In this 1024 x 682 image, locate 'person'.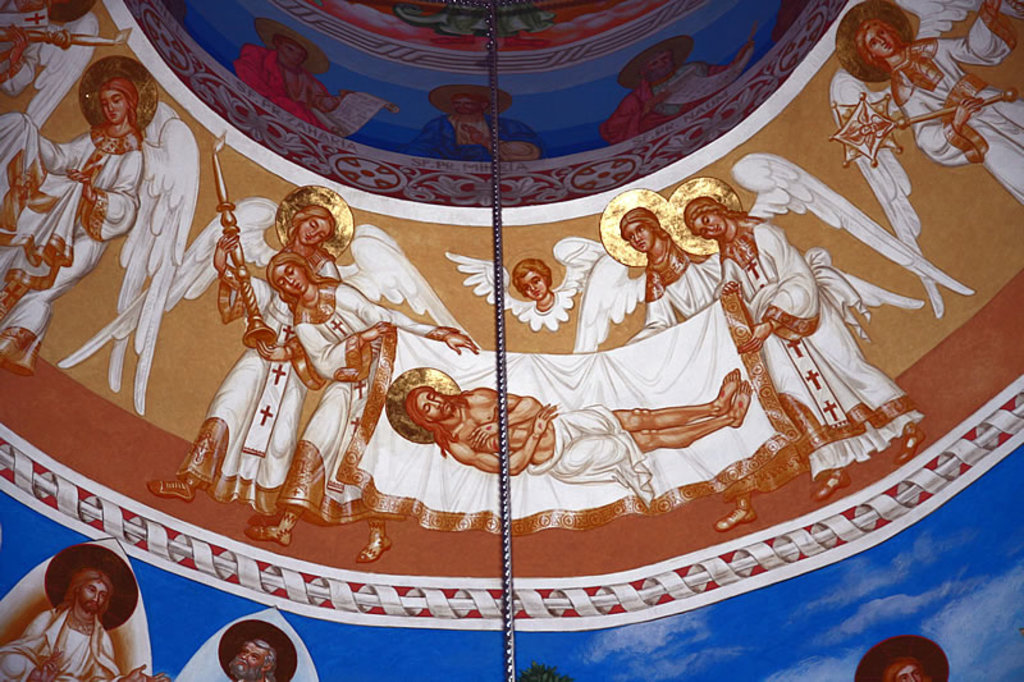
Bounding box: 23/551/142/681.
